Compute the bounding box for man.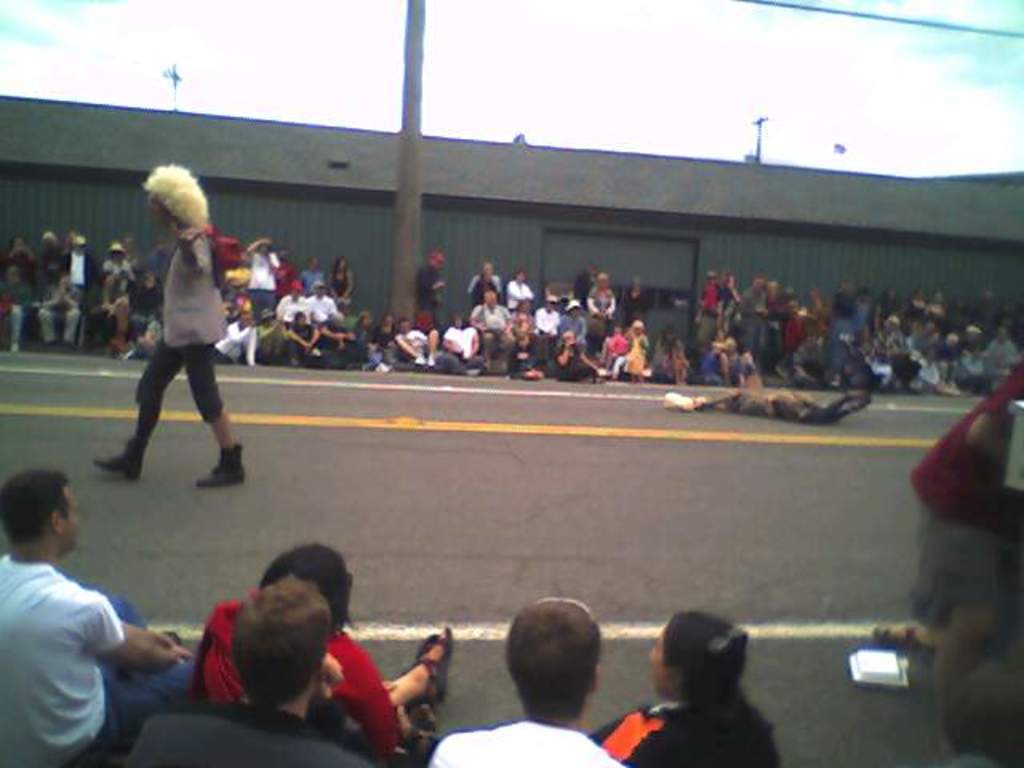
pyautogui.locateOnScreen(0, 466, 154, 760).
